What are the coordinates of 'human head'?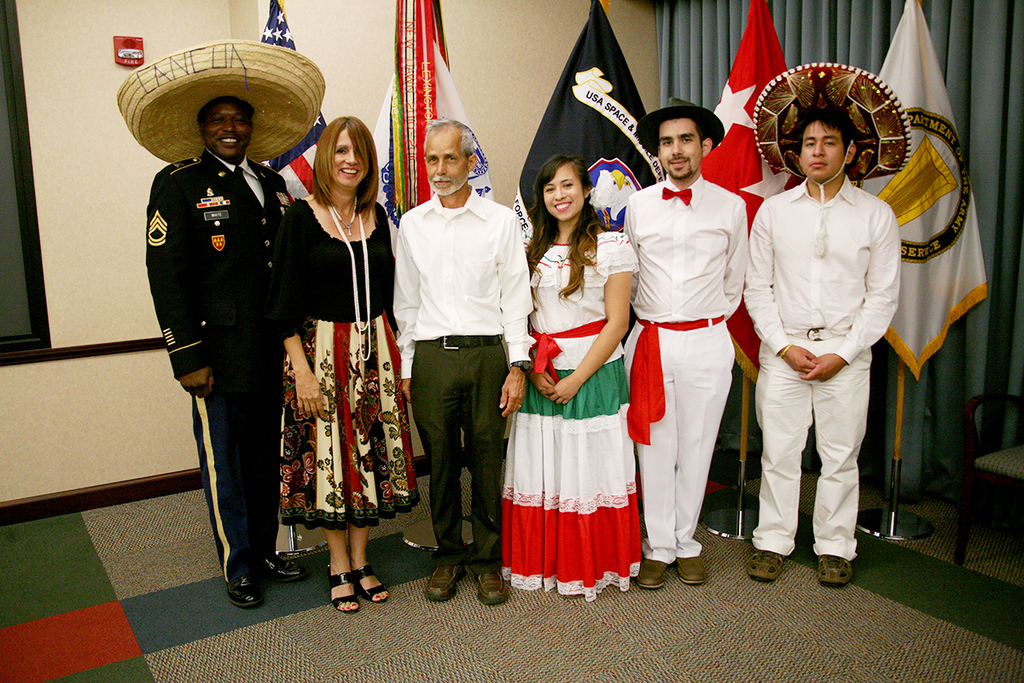
[left=409, top=113, right=485, bottom=193].
